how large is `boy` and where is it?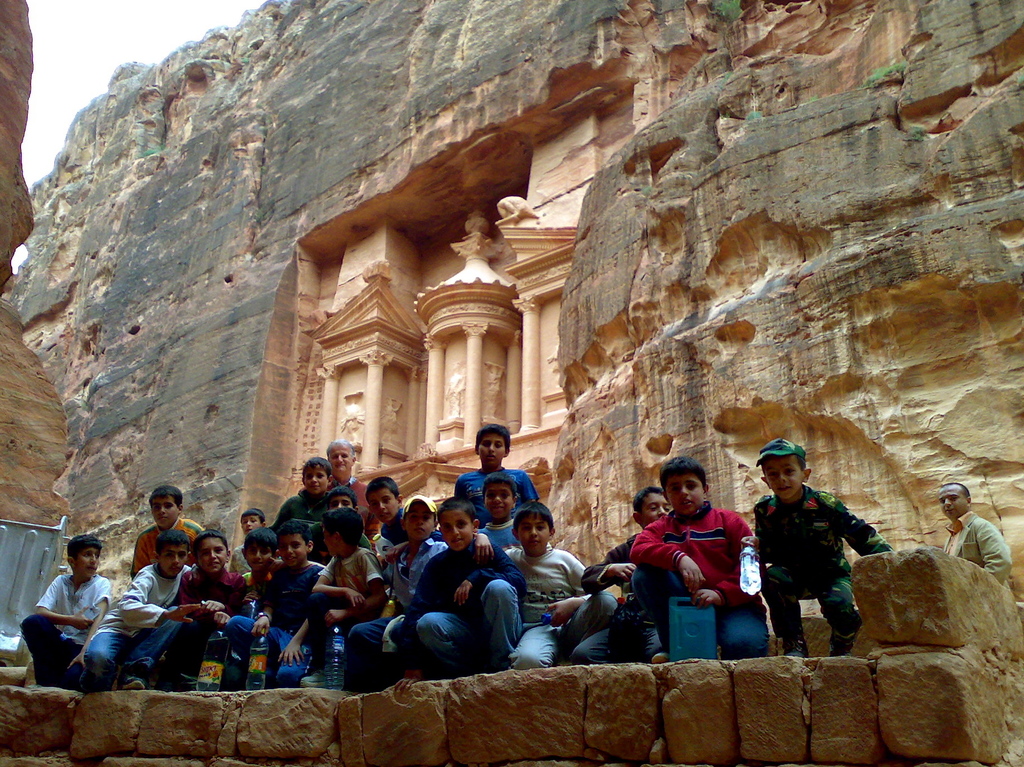
Bounding box: locate(397, 492, 523, 679).
